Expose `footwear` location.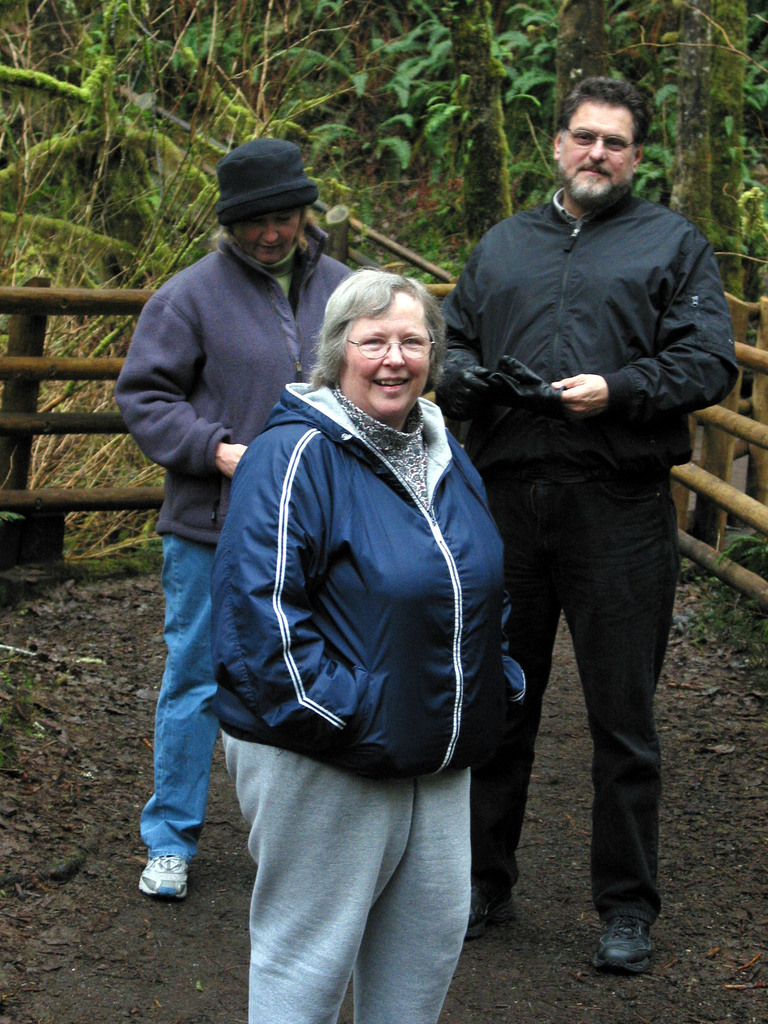
Exposed at BBox(465, 900, 513, 941).
